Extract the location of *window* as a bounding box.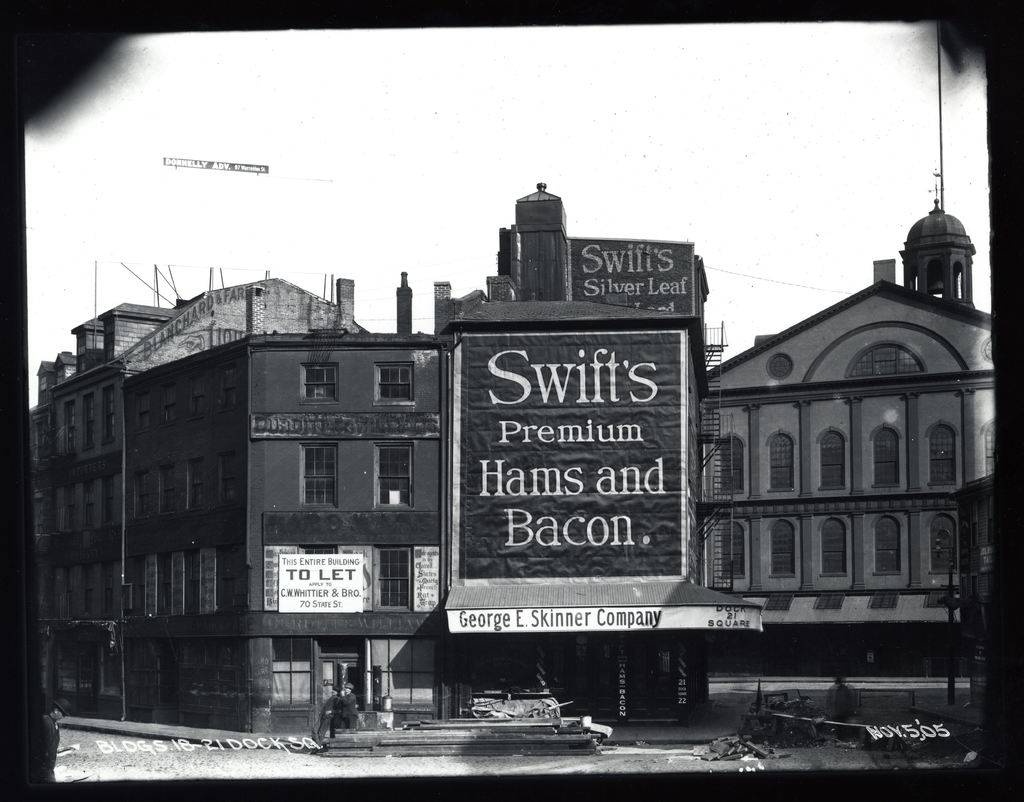
928,422,956,481.
